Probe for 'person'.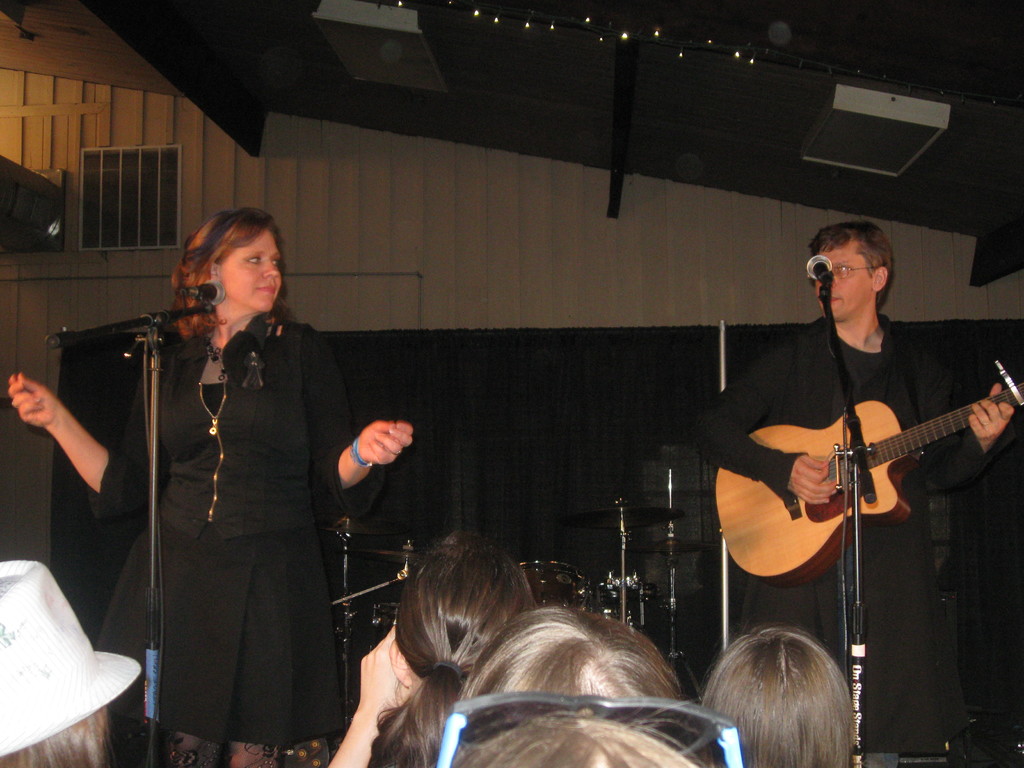
Probe result: bbox=[690, 216, 1014, 767].
